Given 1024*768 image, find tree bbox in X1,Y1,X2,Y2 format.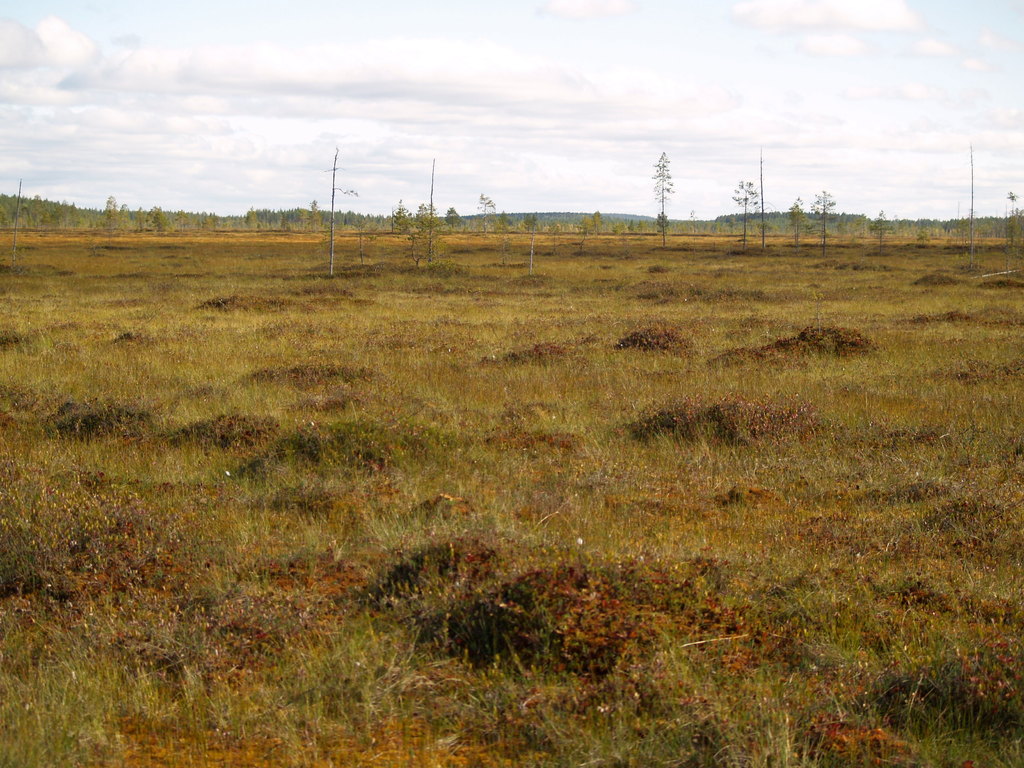
614,220,630,236.
